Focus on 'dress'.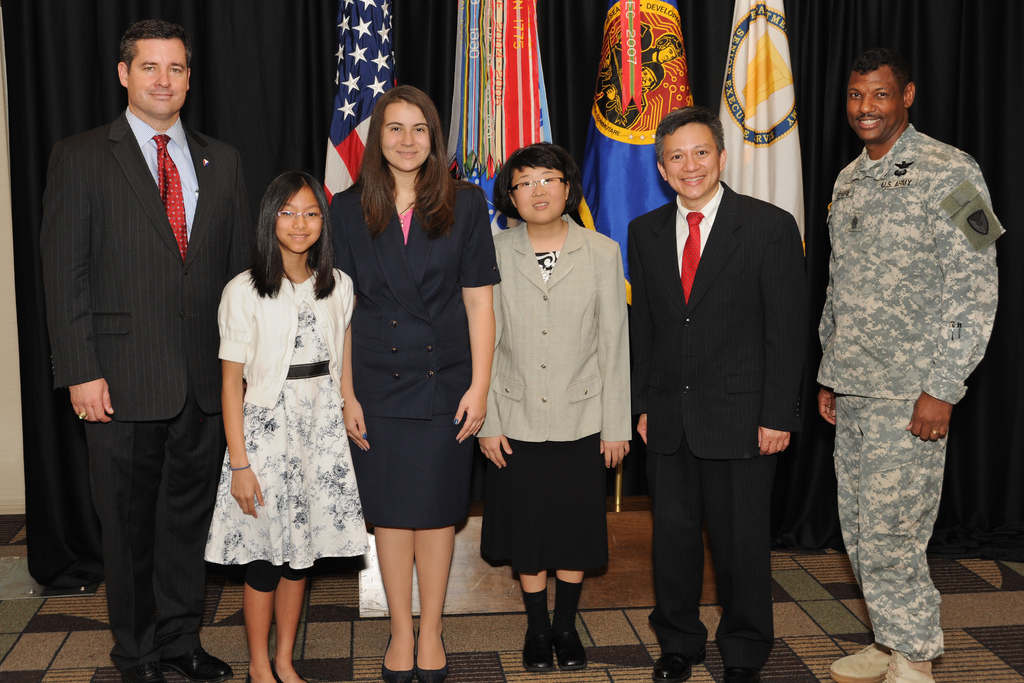
Focused at 330,177,505,525.
